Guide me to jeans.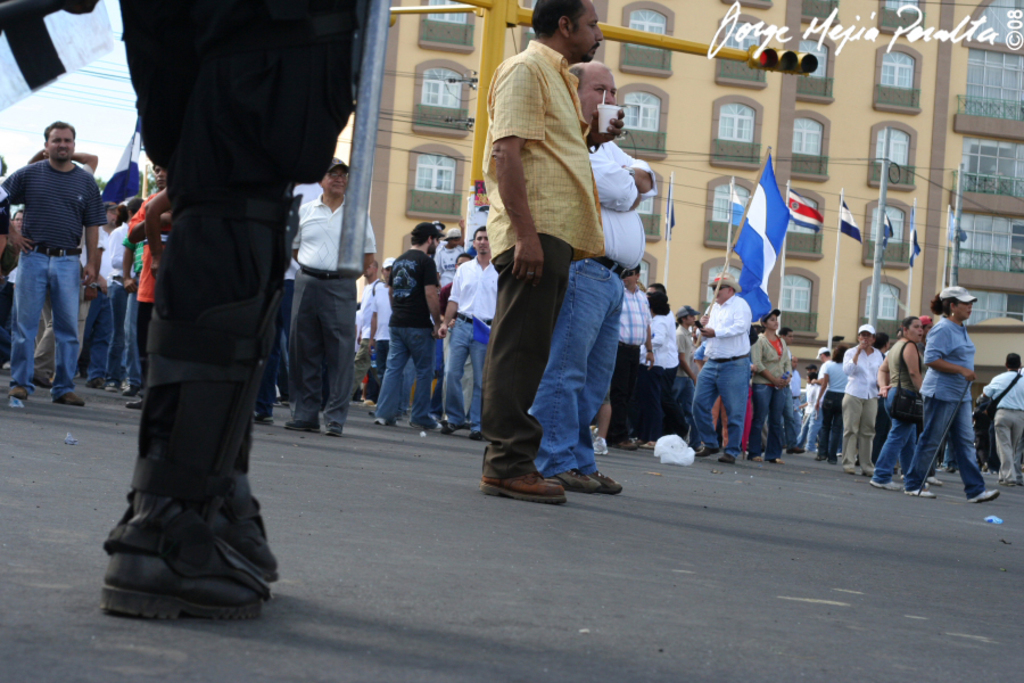
Guidance: {"left": 748, "top": 387, "right": 782, "bottom": 459}.
